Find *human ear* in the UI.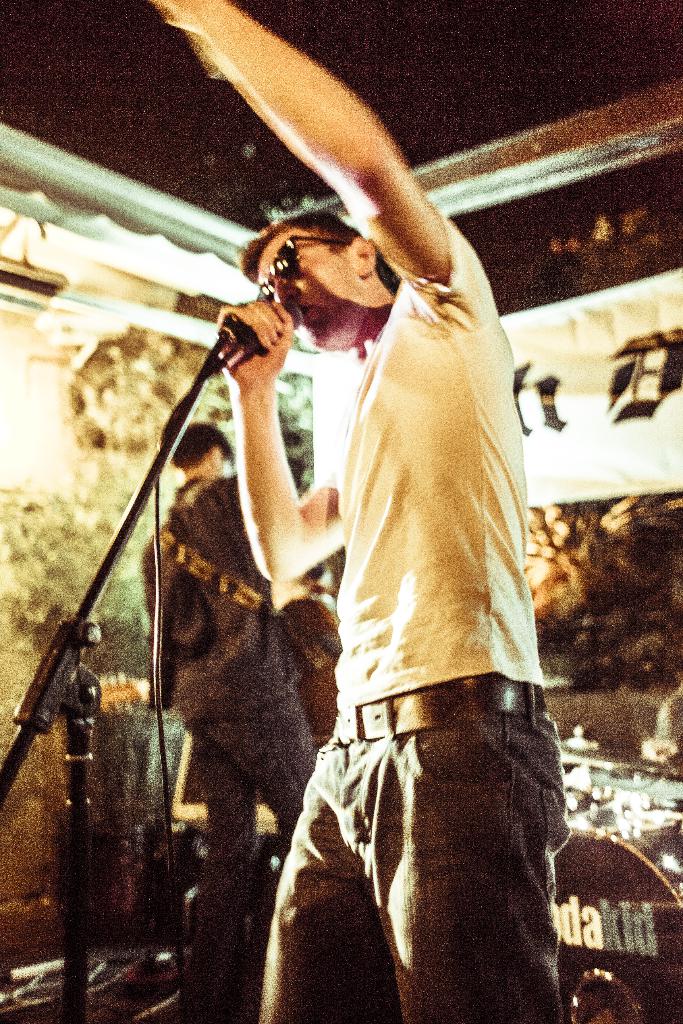
UI element at 351, 232, 374, 273.
